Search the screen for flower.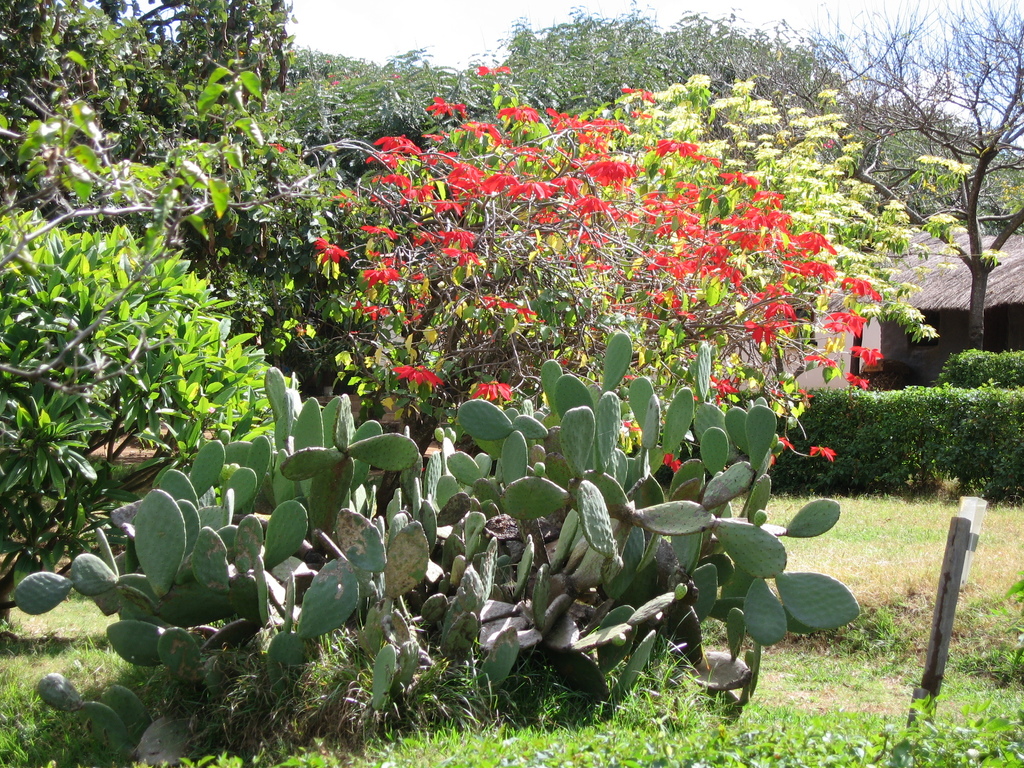
Found at Rect(398, 182, 430, 205).
